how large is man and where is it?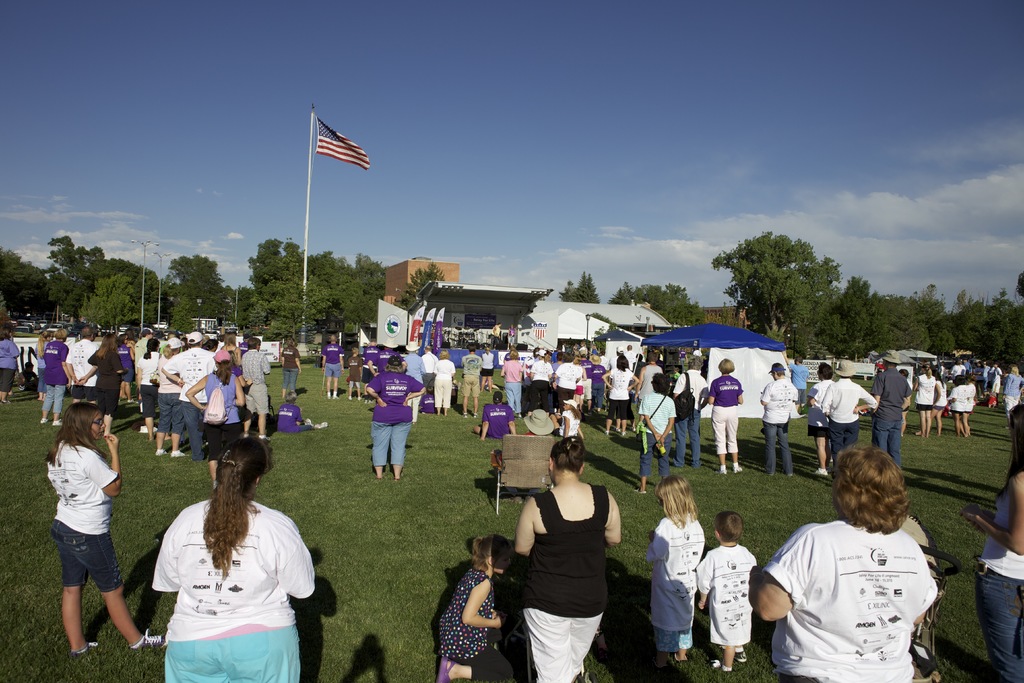
Bounding box: x1=419 y1=345 x2=439 y2=394.
